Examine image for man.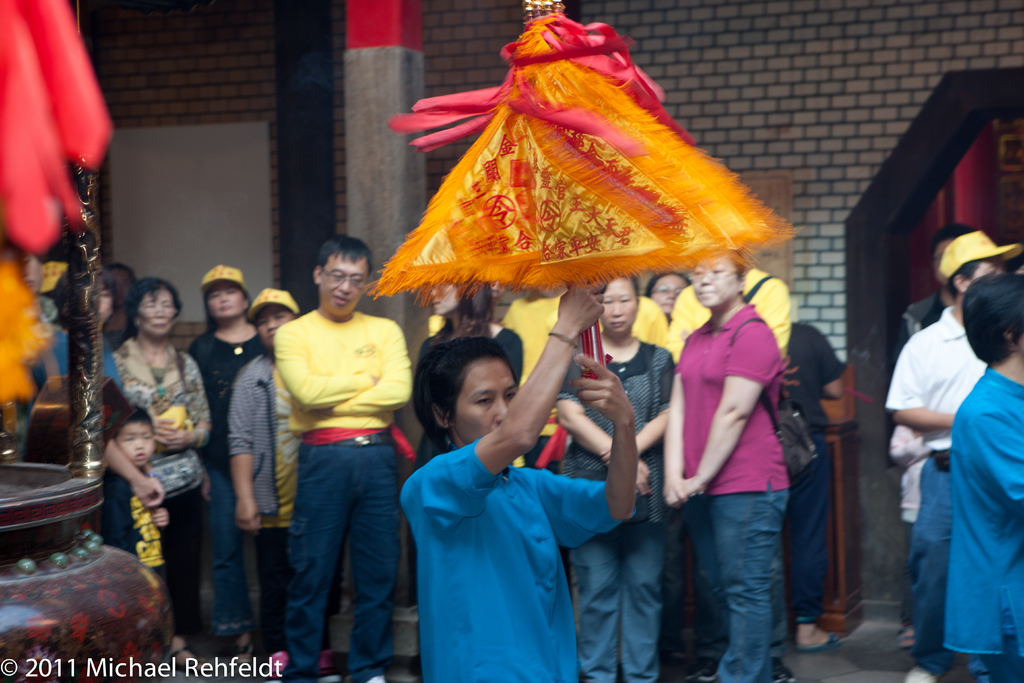
Examination result: [x1=662, y1=251, x2=789, y2=664].
